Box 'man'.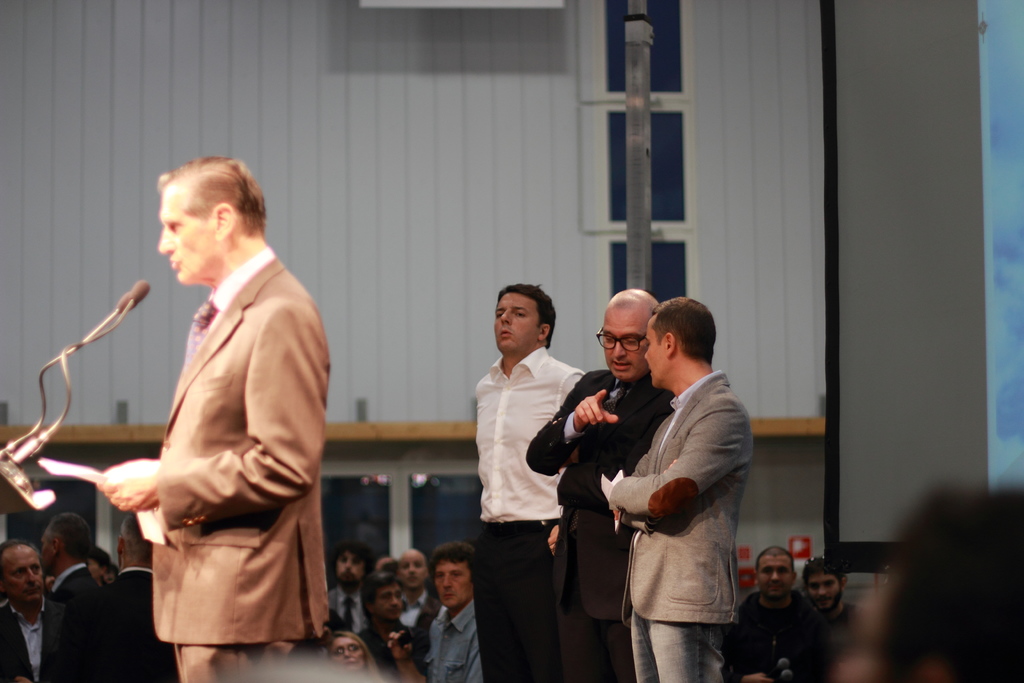
(left=0, top=541, right=59, bottom=682).
